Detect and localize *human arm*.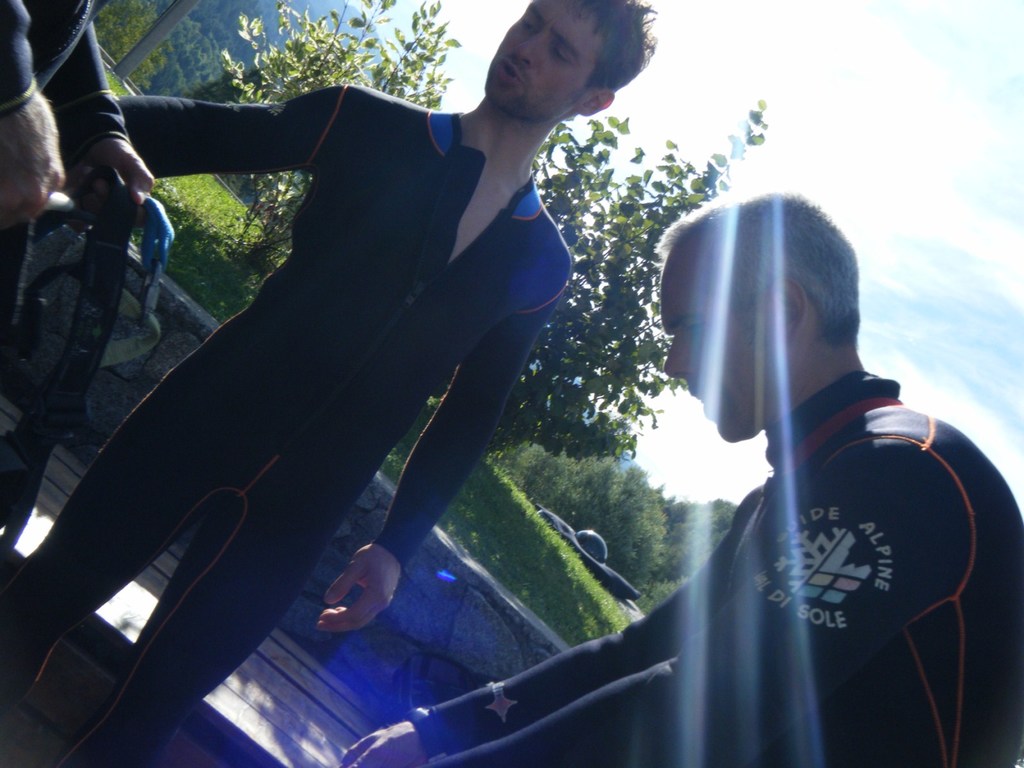
Localized at [390, 436, 982, 767].
